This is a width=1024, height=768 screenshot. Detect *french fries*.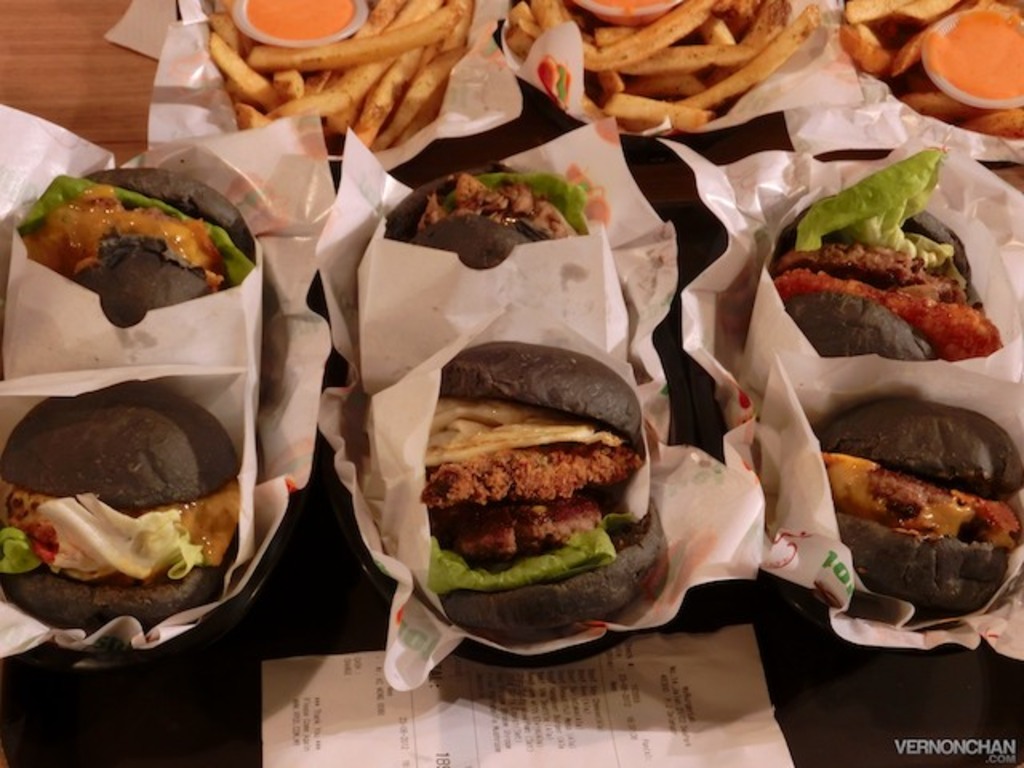
region(742, 2, 786, 53).
